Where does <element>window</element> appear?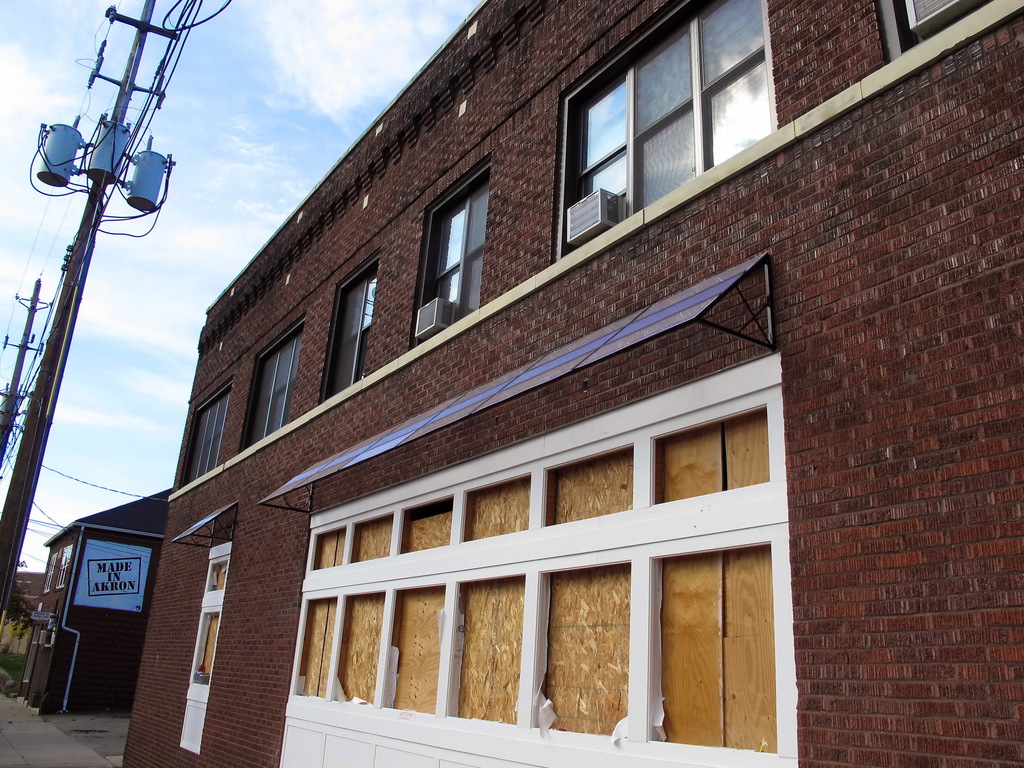
Appears at region(552, 0, 777, 262).
